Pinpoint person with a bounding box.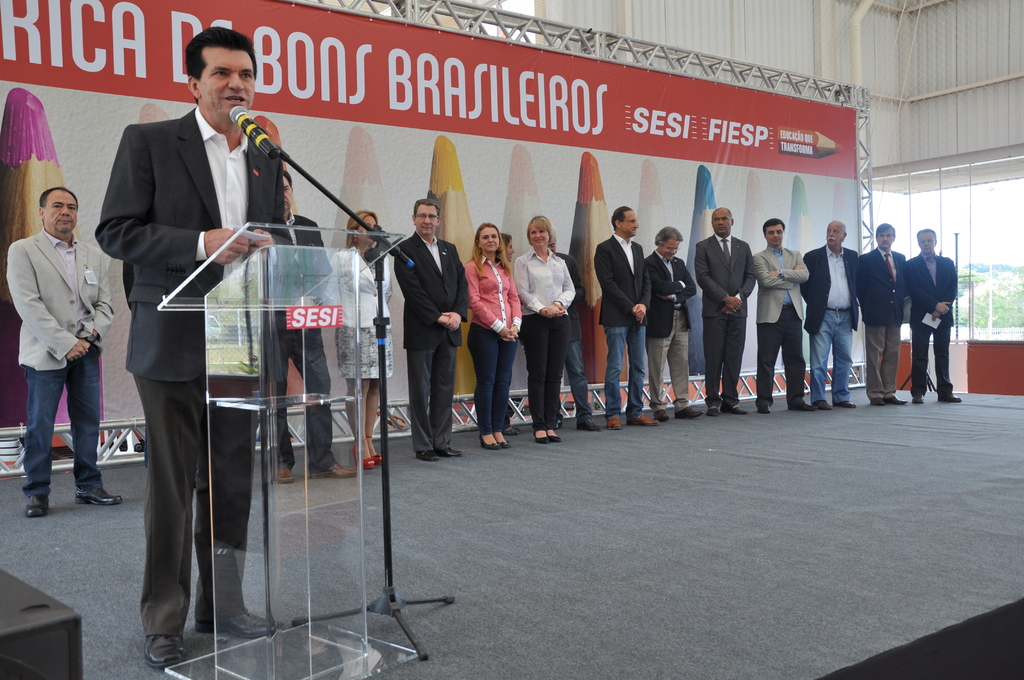
select_region(548, 231, 599, 434).
